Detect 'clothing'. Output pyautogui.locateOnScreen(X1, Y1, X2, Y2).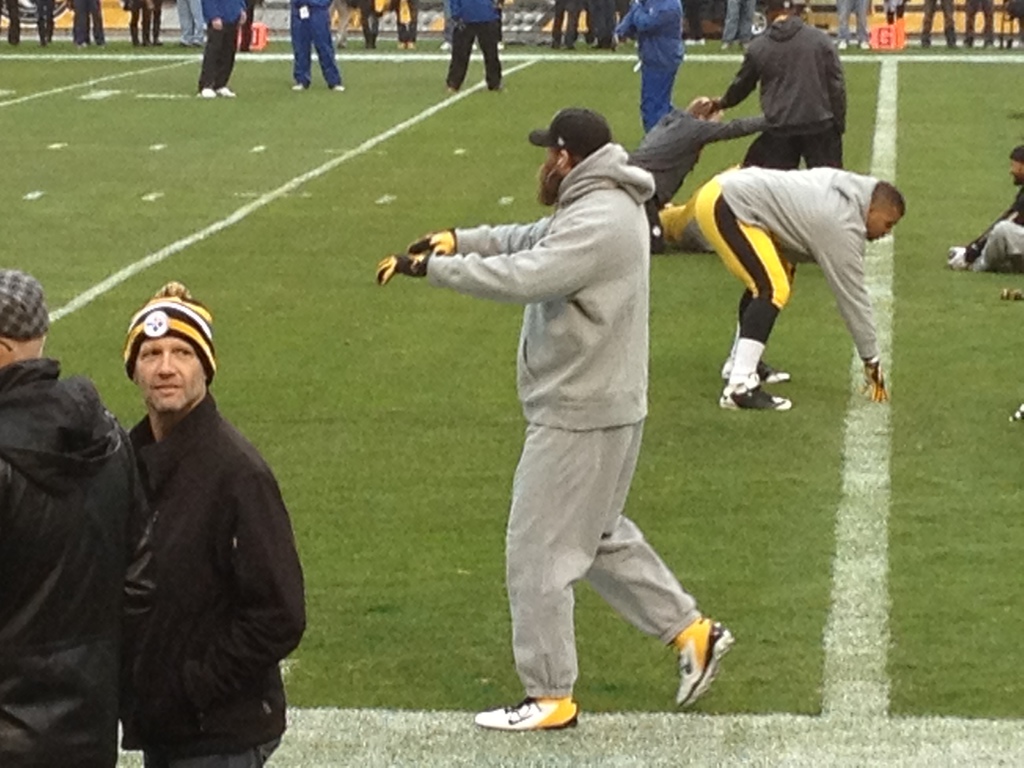
pyautogui.locateOnScreen(356, 0, 377, 47).
